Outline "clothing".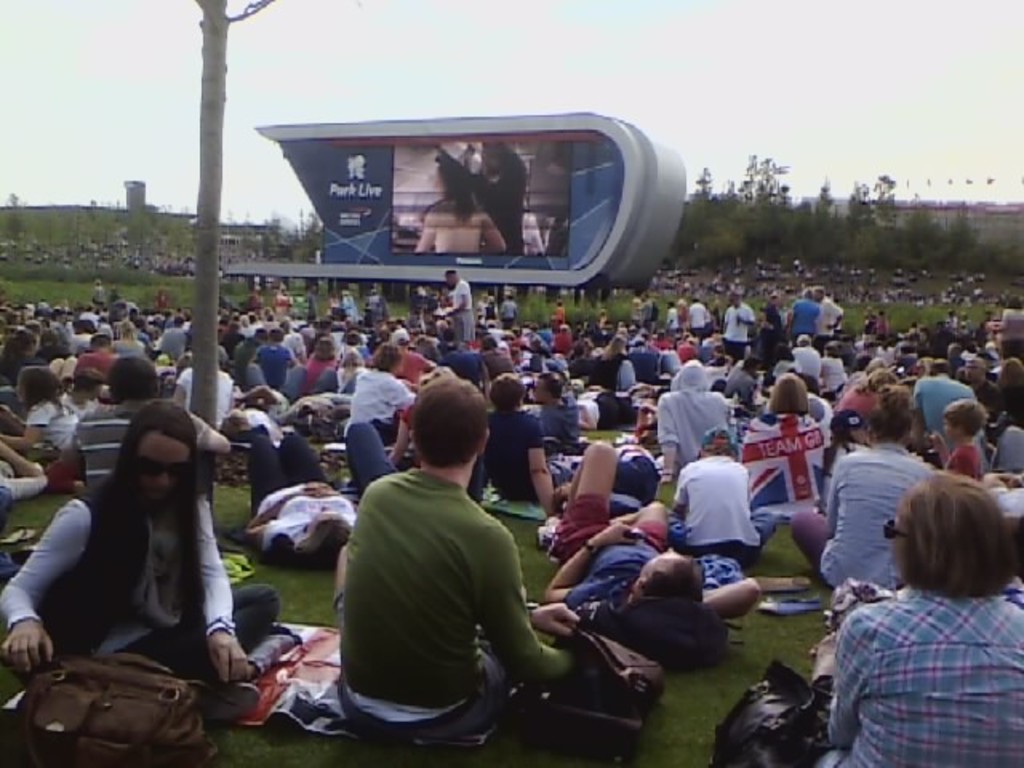
Outline: [0,470,286,688].
